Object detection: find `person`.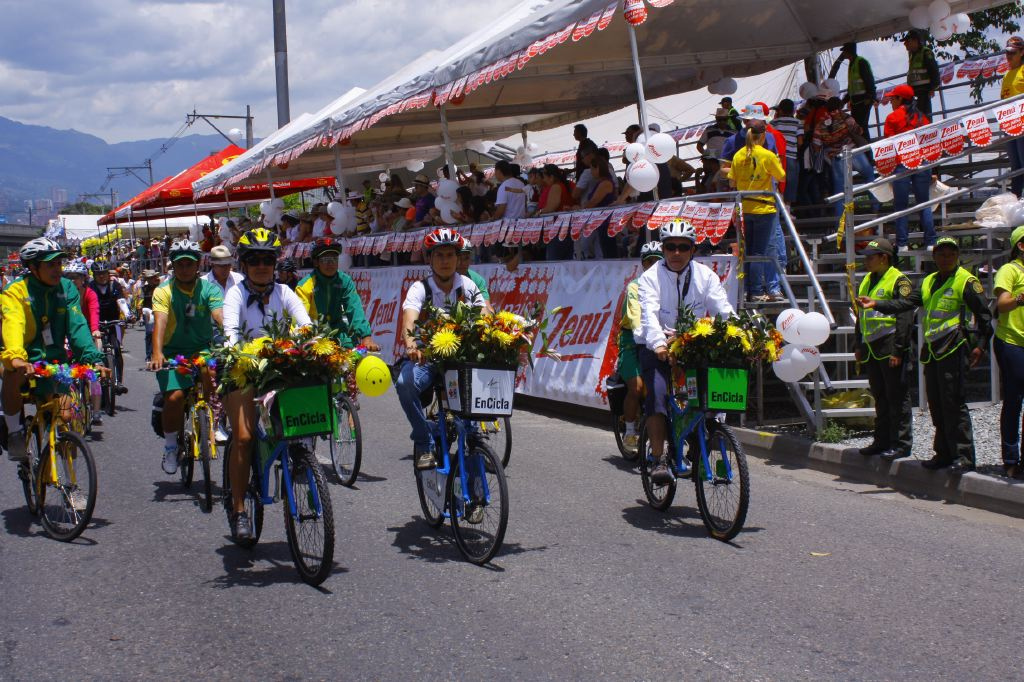
[left=636, top=218, right=740, bottom=485].
